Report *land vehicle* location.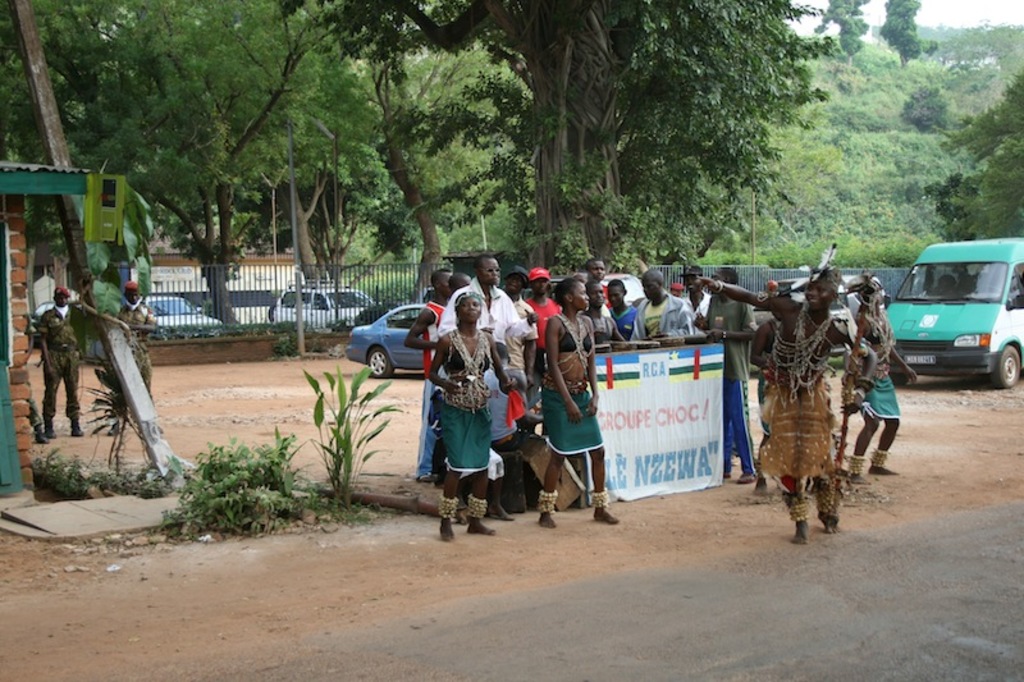
Report: rect(147, 297, 220, 324).
